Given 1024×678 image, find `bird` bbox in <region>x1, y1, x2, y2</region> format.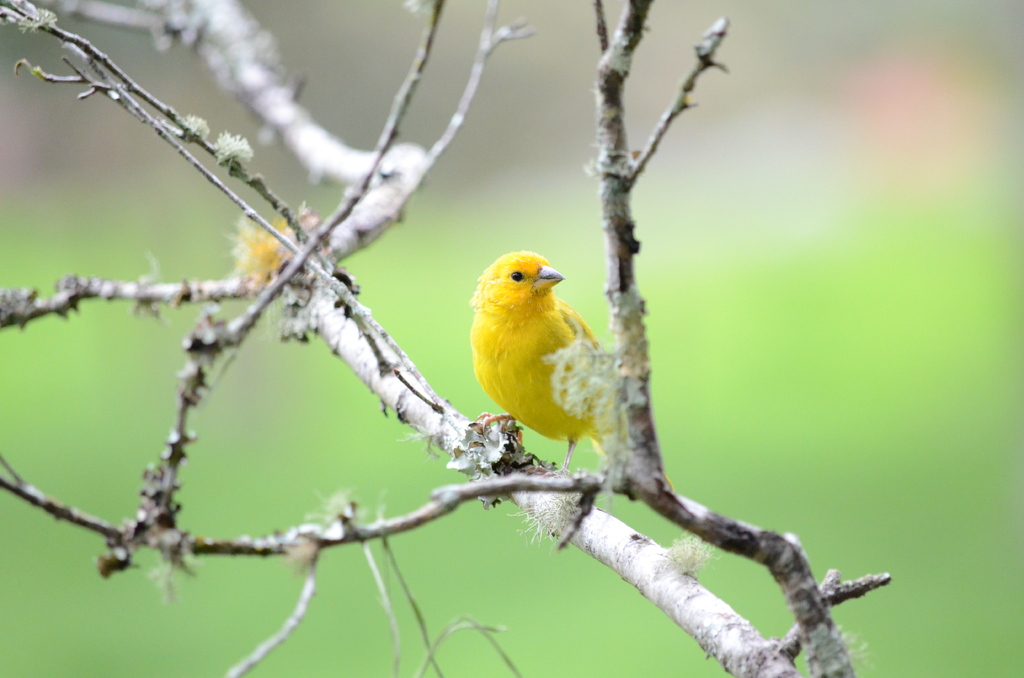
<region>470, 249, 673, 500</region>.
